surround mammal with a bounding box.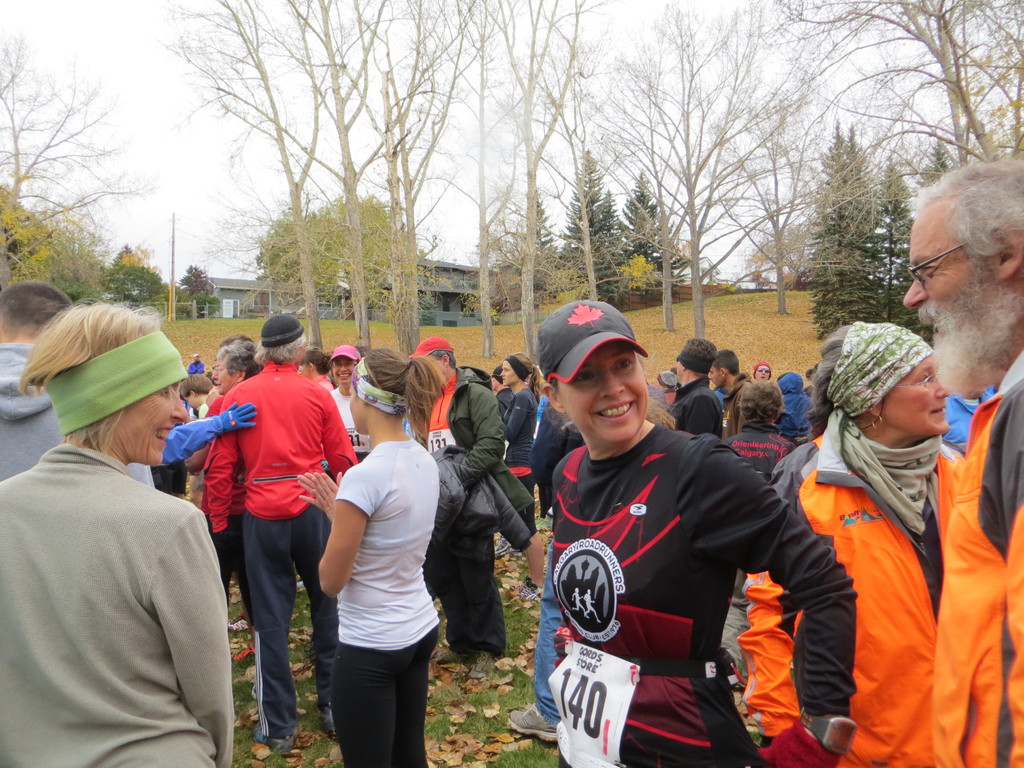
crop(186, 352, 204, 371).
